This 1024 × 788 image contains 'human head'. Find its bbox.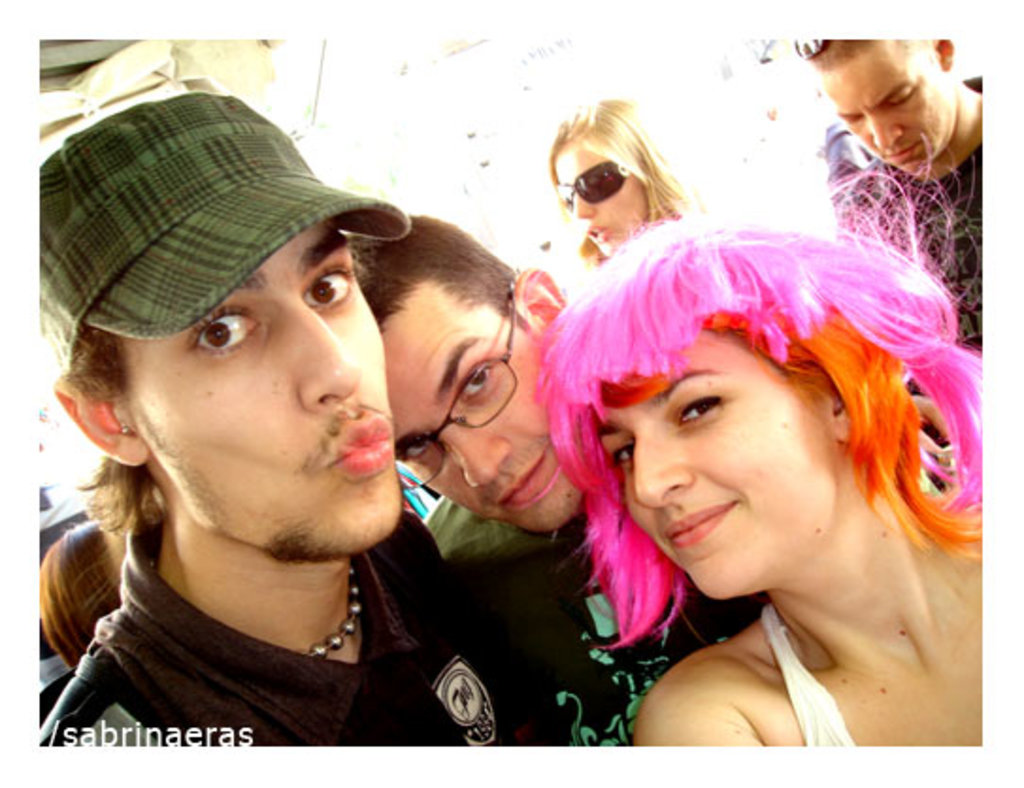
[x1=794, y1=38, x2=960, y2=173].
